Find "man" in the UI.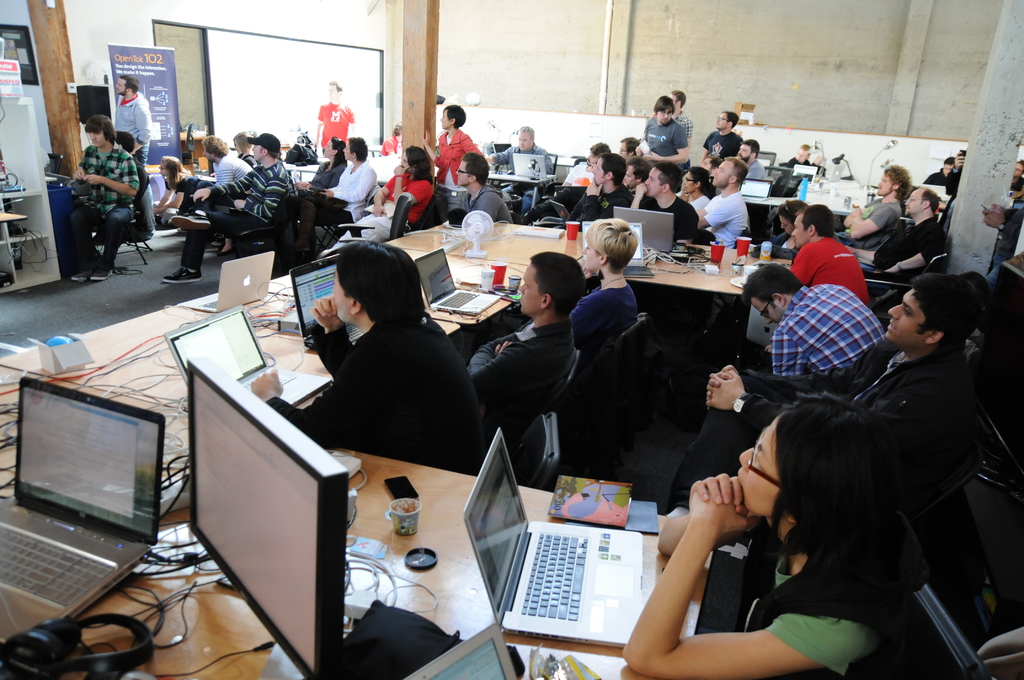
UI element at x1=829, y1=164, x2=913, y2=250.
